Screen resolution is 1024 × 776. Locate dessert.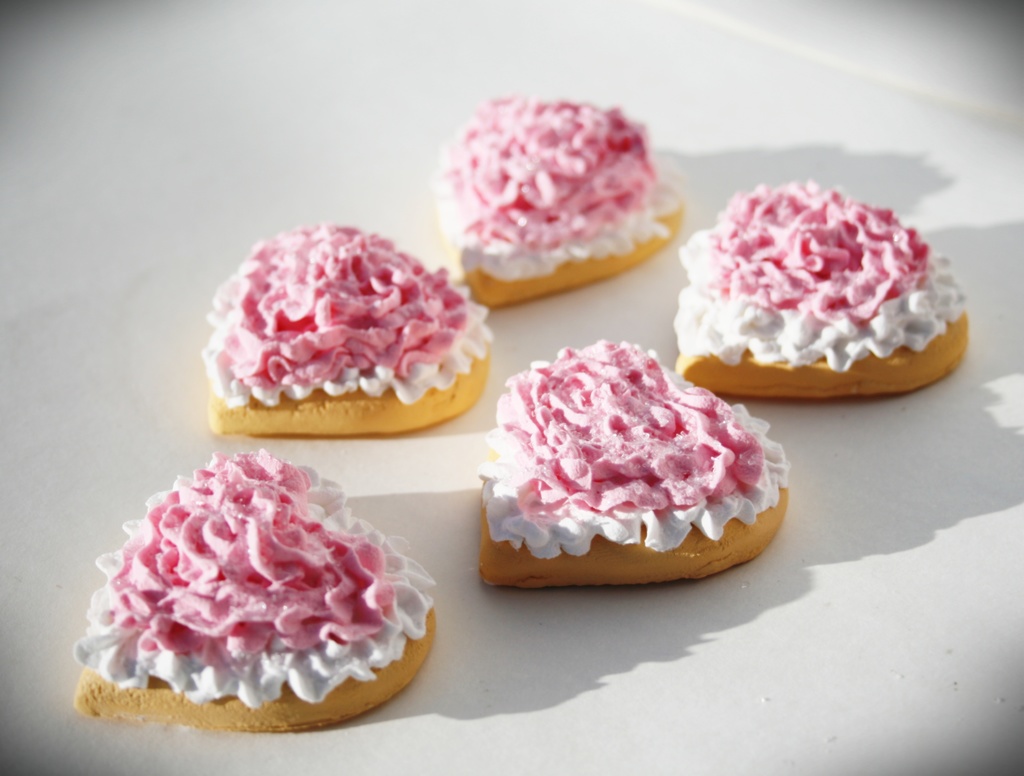
rect(673, 185, 973, 399).
